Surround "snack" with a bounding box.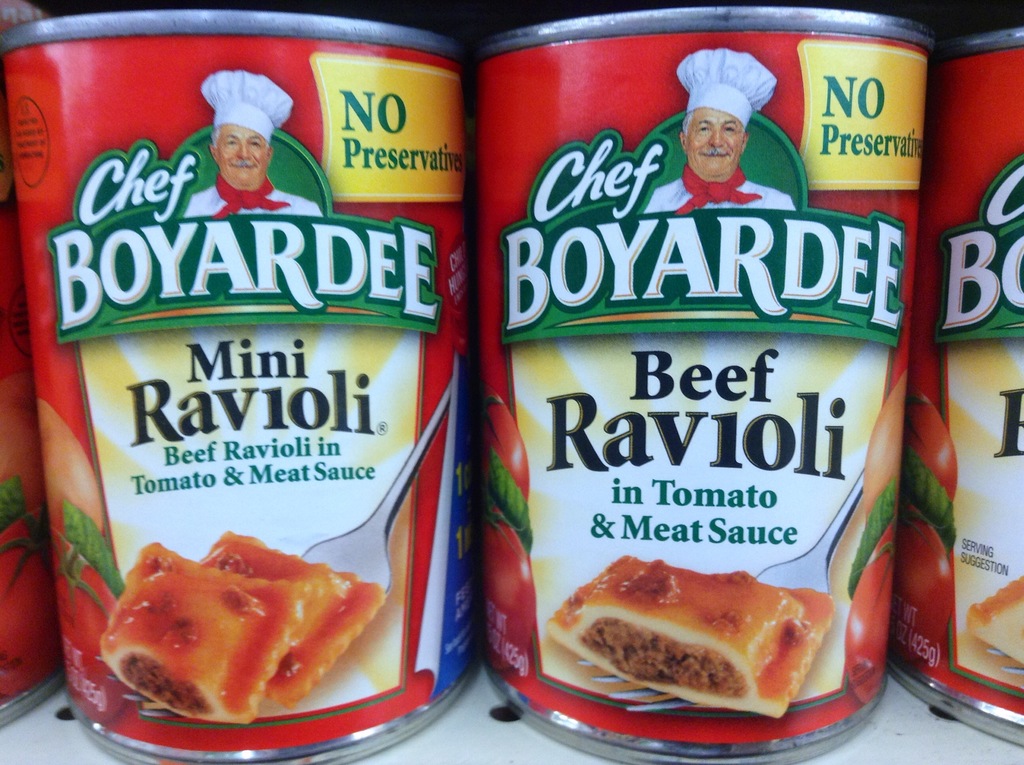
region(964, 577, 1023, 667).
